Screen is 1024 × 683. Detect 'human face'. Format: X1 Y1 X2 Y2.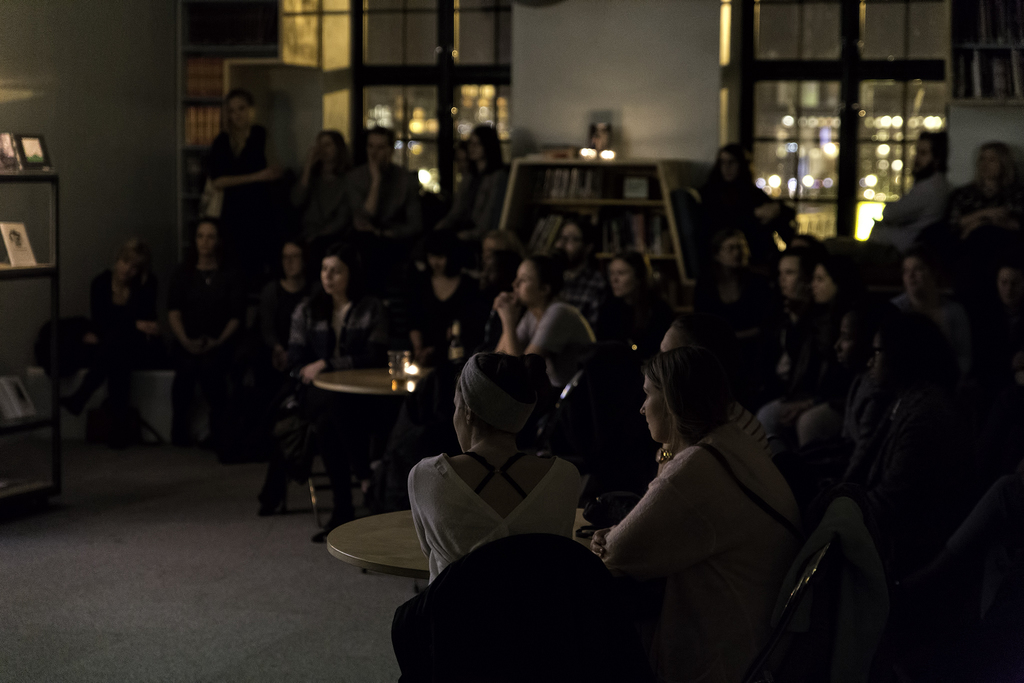
641 375 666 444.
